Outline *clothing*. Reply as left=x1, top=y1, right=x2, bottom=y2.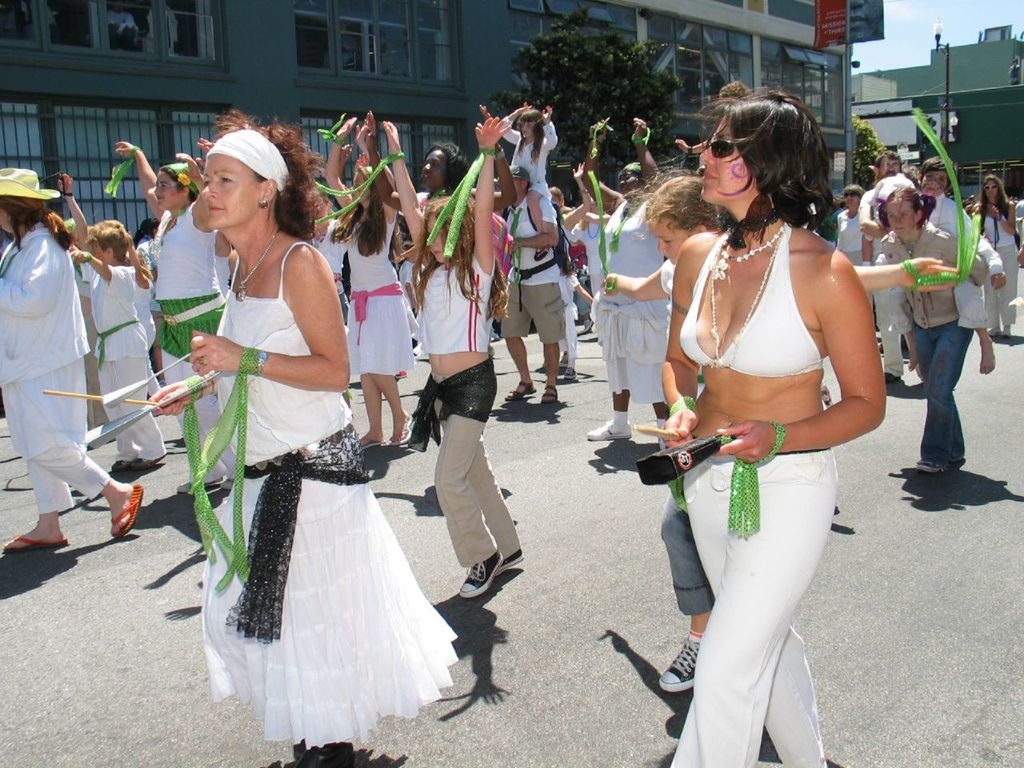
left=77, top=254, right=170, bottom=452.
